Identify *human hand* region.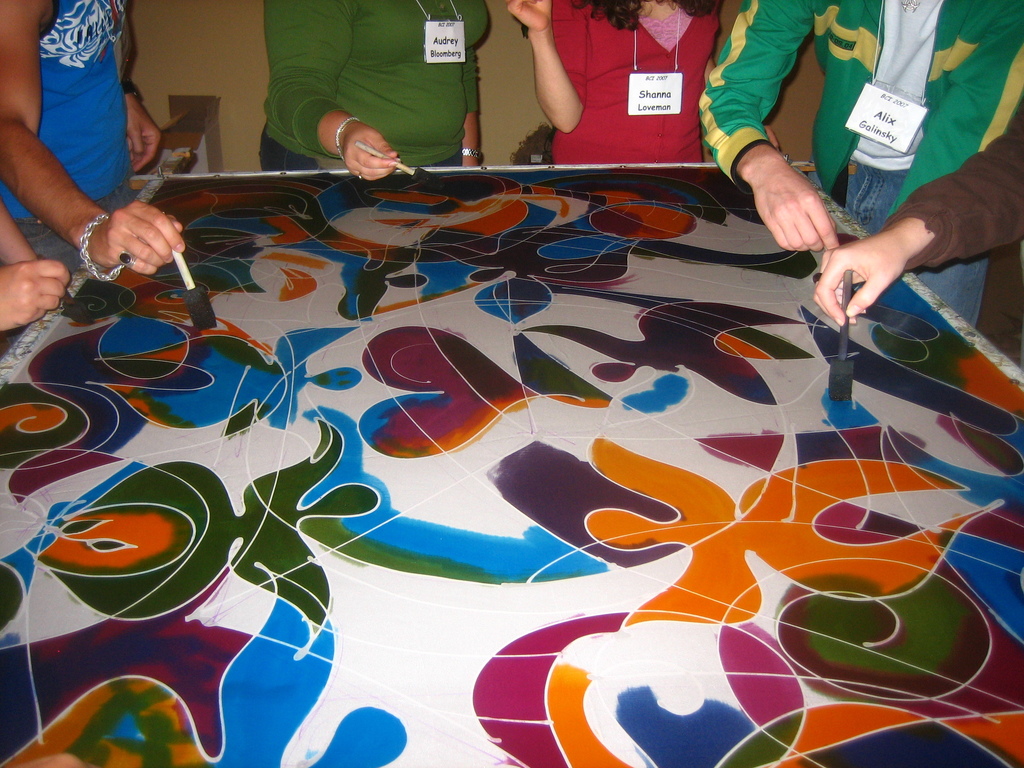
Region: (0, 259, 68, 332).
